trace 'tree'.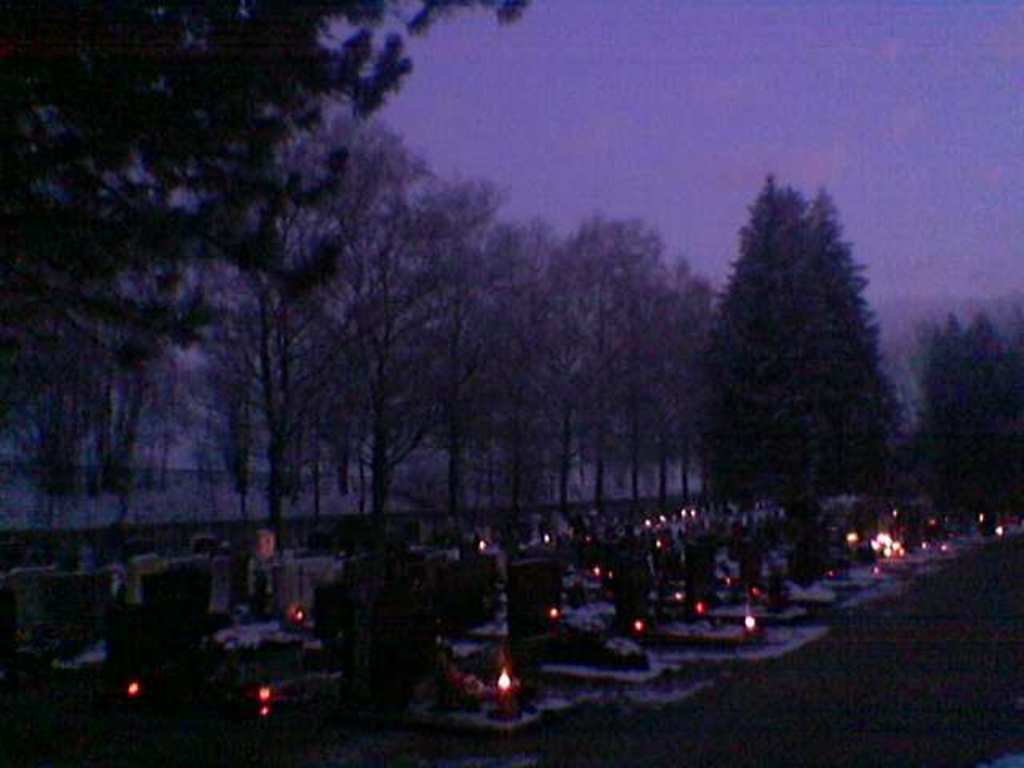
Traced to 686,163,918,565.
